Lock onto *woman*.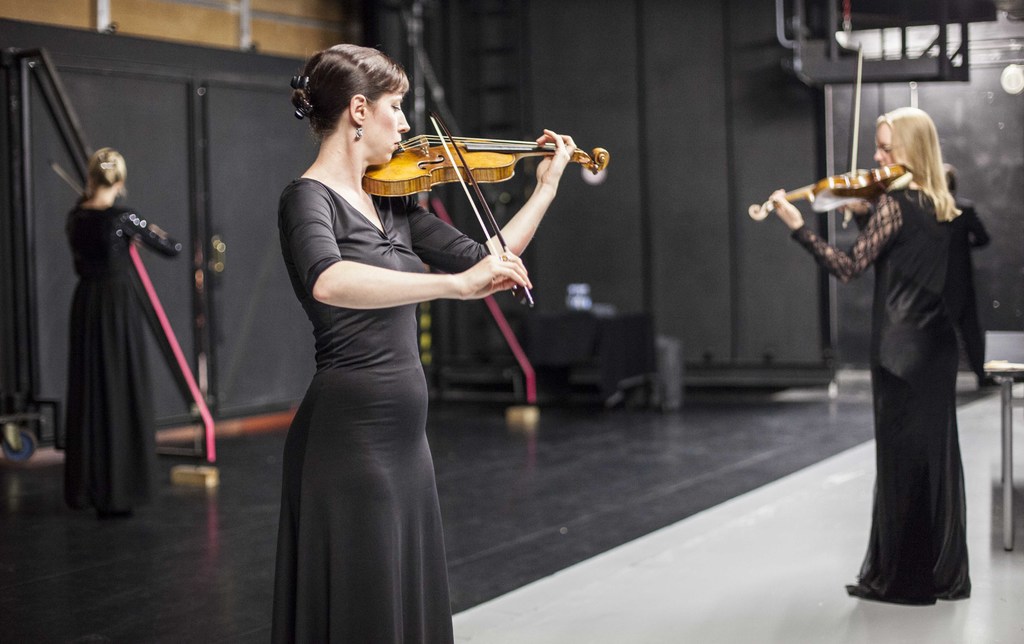
Locked: x1=260 y1=37 x2=576 y2=643.
